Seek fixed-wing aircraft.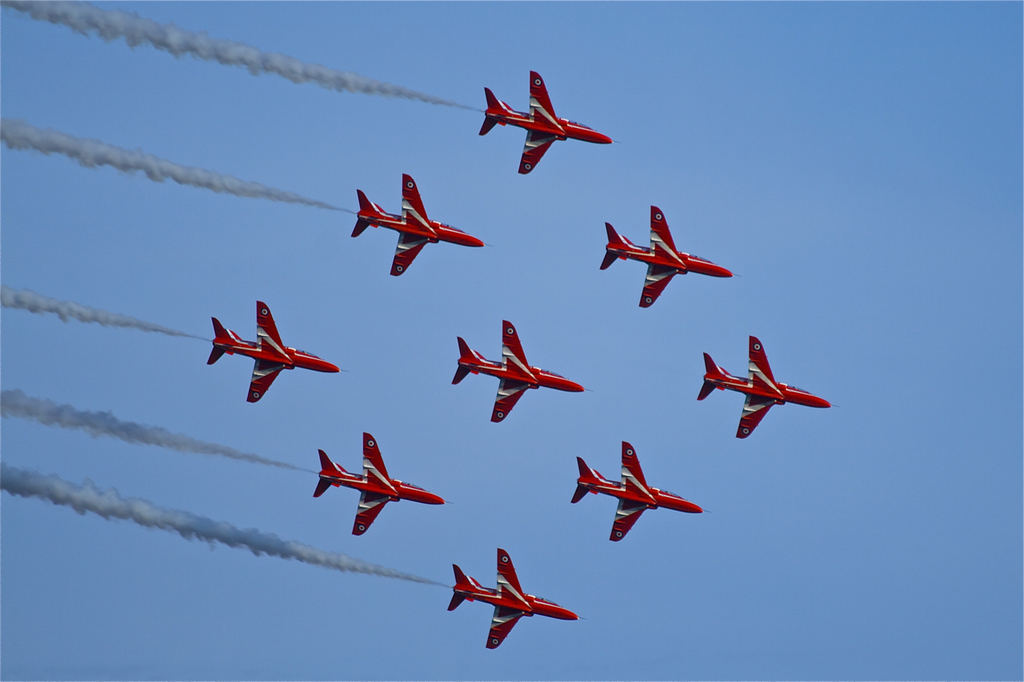
x1=472, y1=67, x2=617, y2=179.
